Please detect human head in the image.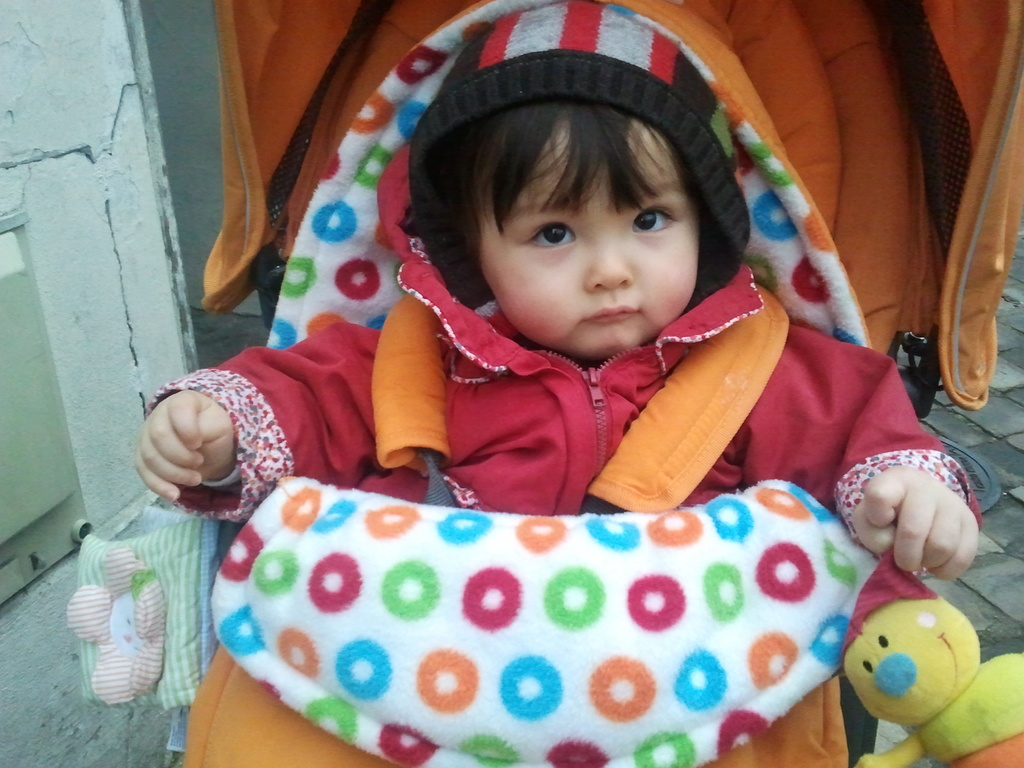
[399, 37, 769, 376].
